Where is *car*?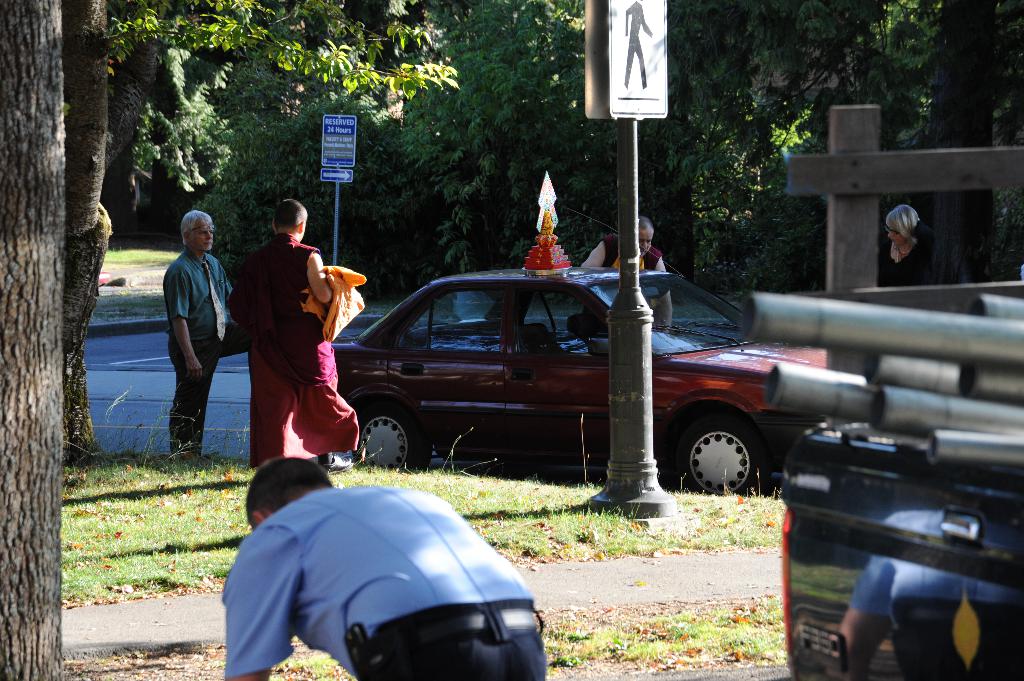
detection(298, 261, 852, 490).
